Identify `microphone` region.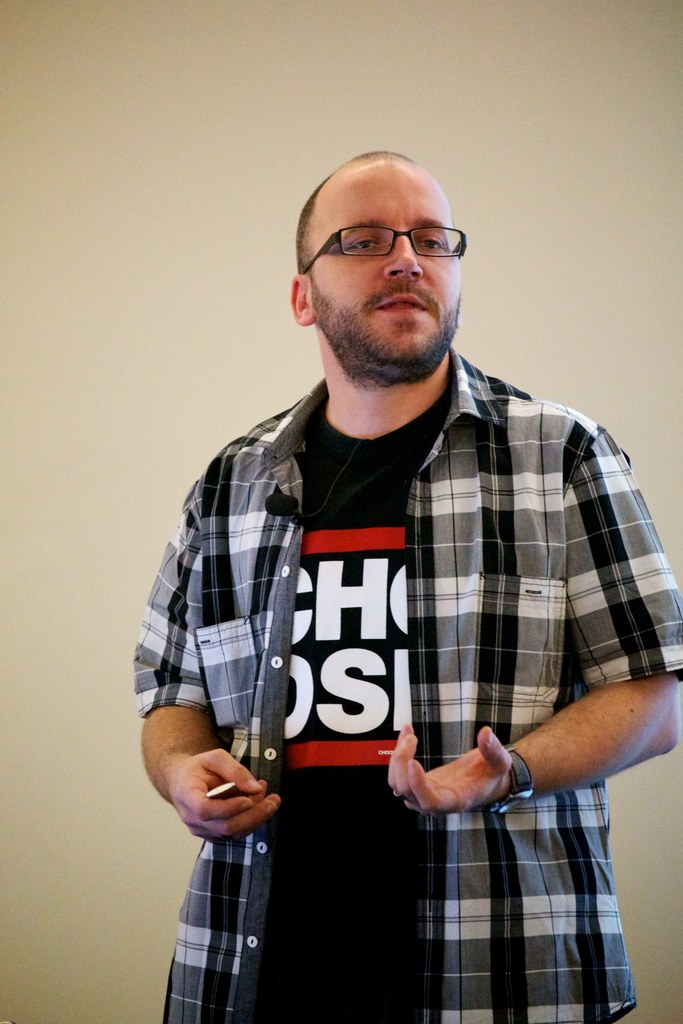
Region: box(267, 492, 300, 518).
